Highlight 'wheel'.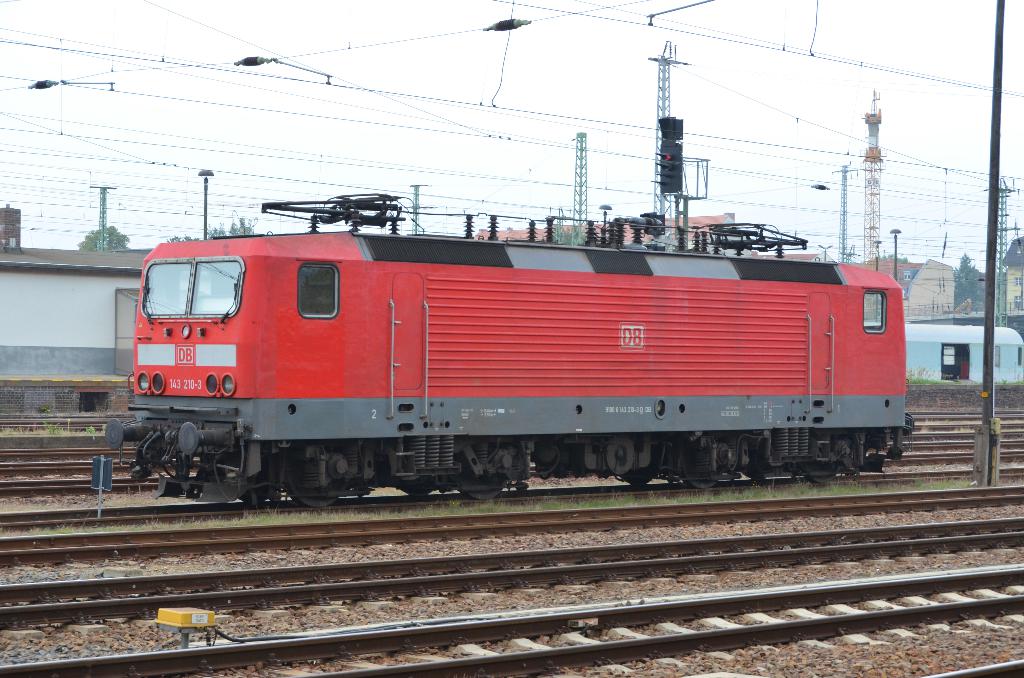
Highlighted region: (x1=283, y1=448, x2=335, y2=512).
